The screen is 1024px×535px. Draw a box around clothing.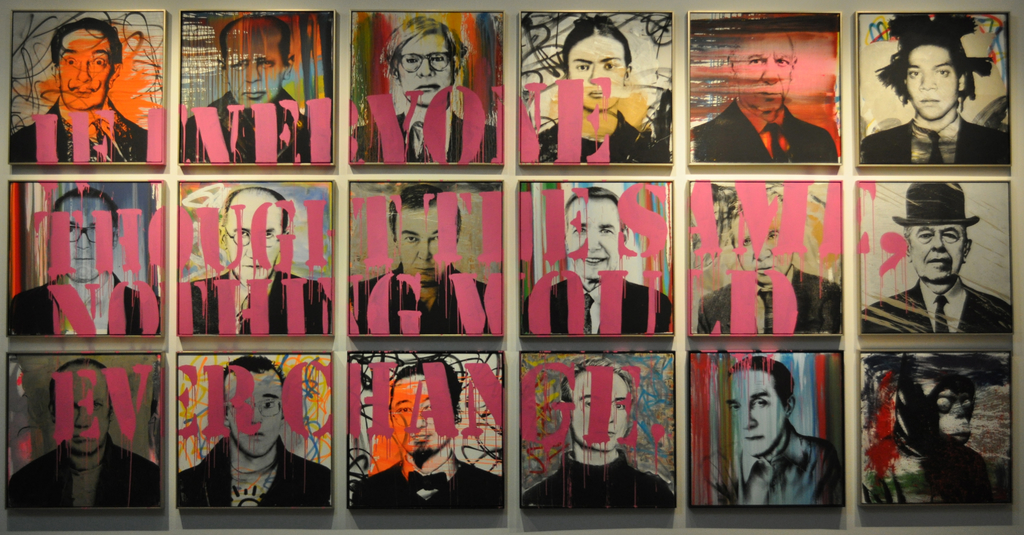
Rect(180, 261, 332, 330).
